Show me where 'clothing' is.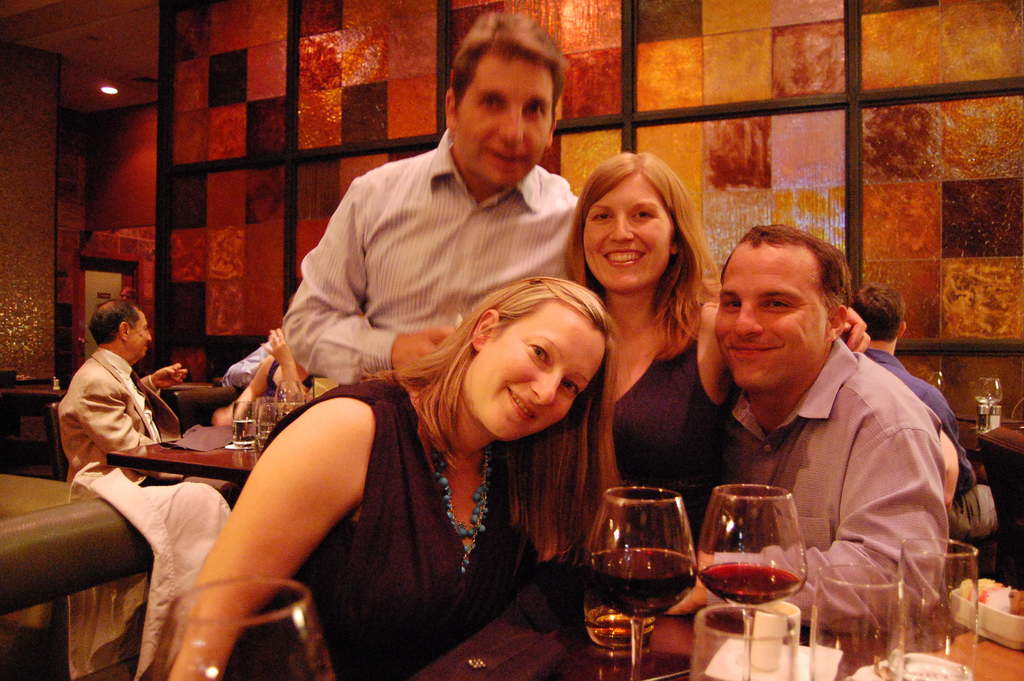
'clothing' is at bbox(703, 335, 952, 637).
